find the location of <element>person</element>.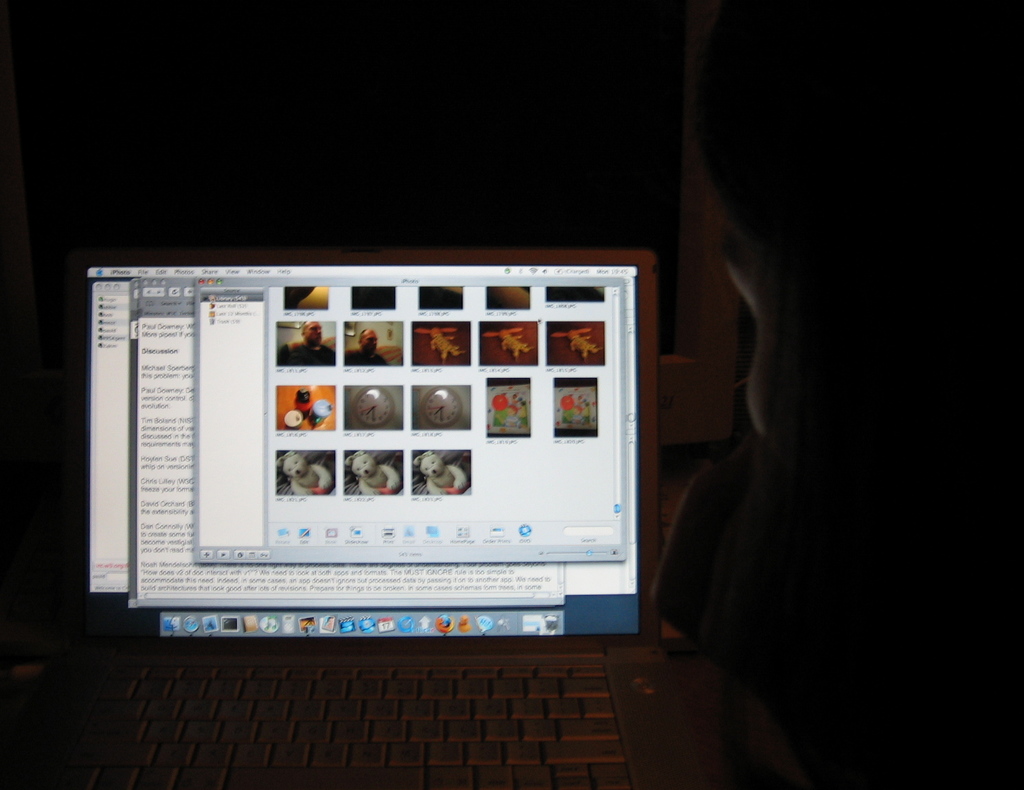
Location: l=691, t=49, r=966, b=745.
